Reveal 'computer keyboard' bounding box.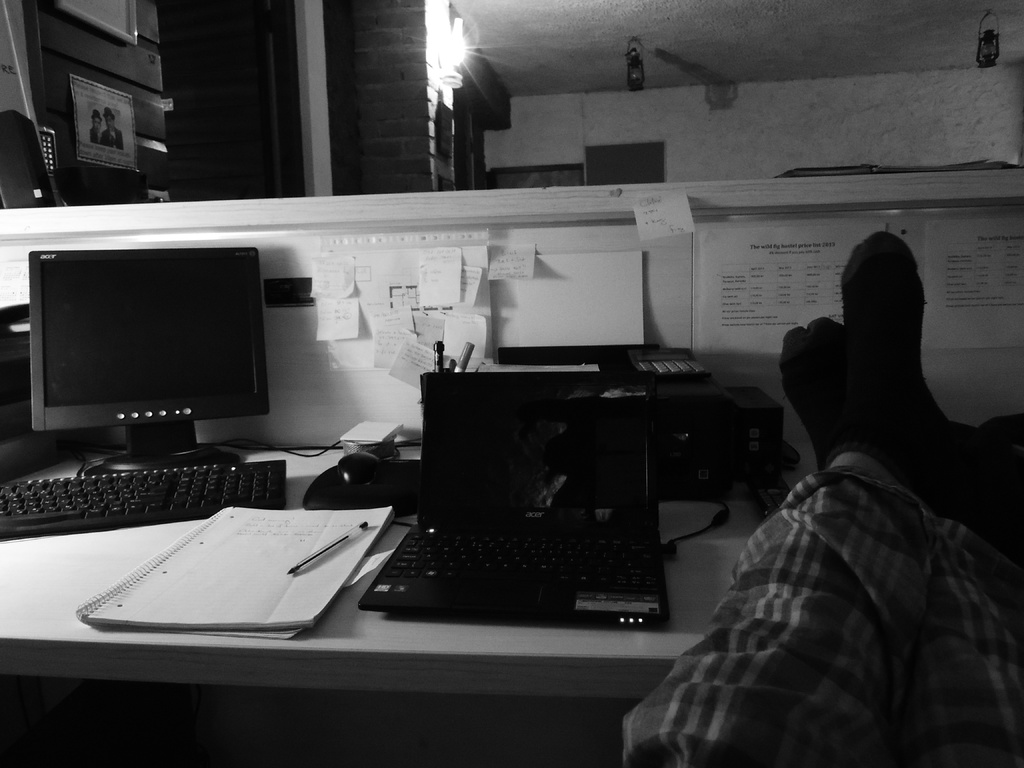
Revealed: (left=380, top=532, right=662, bottom=590).
